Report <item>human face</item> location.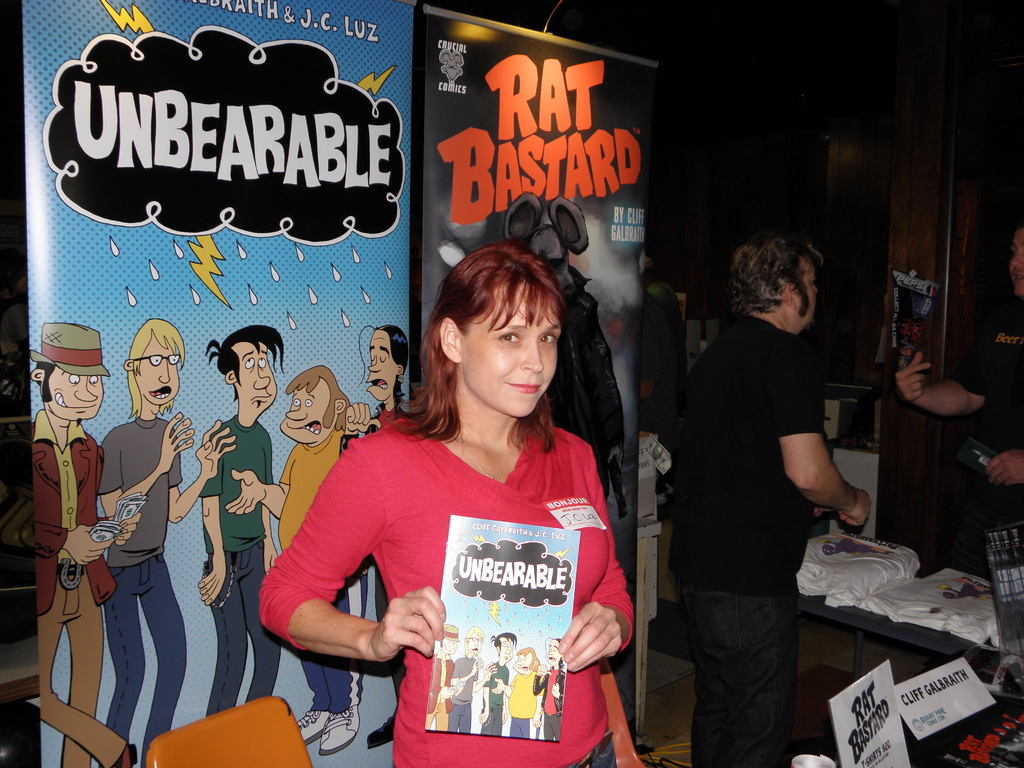
Report: x1=366, y1=335, x2=396, y2=401.
